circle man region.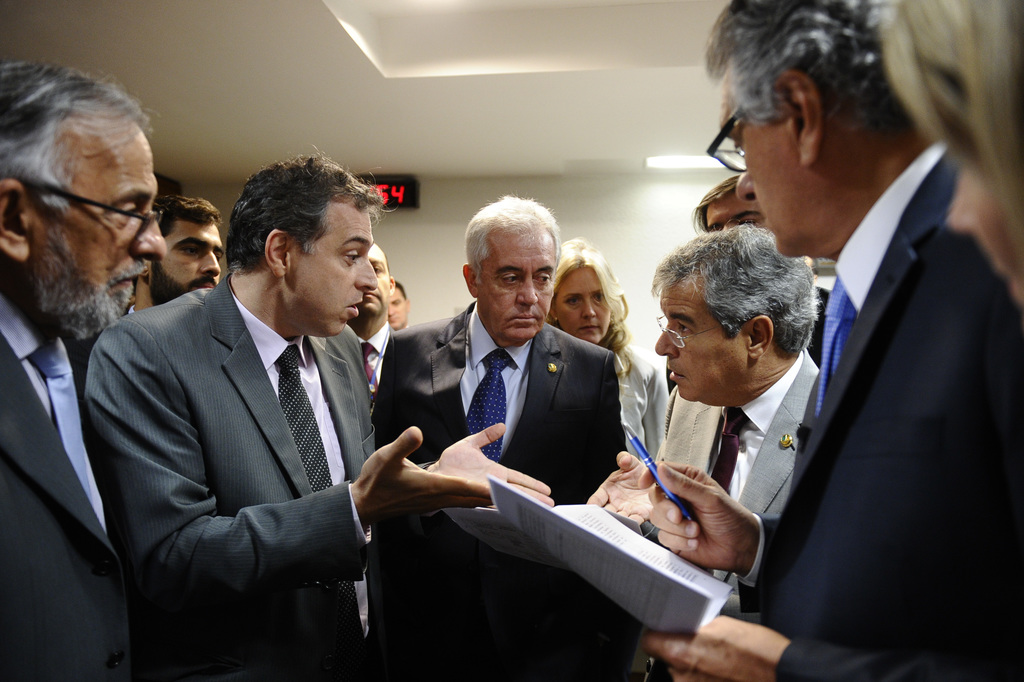
Region: <bbox>76, 160, 562, 681</bbox>.
